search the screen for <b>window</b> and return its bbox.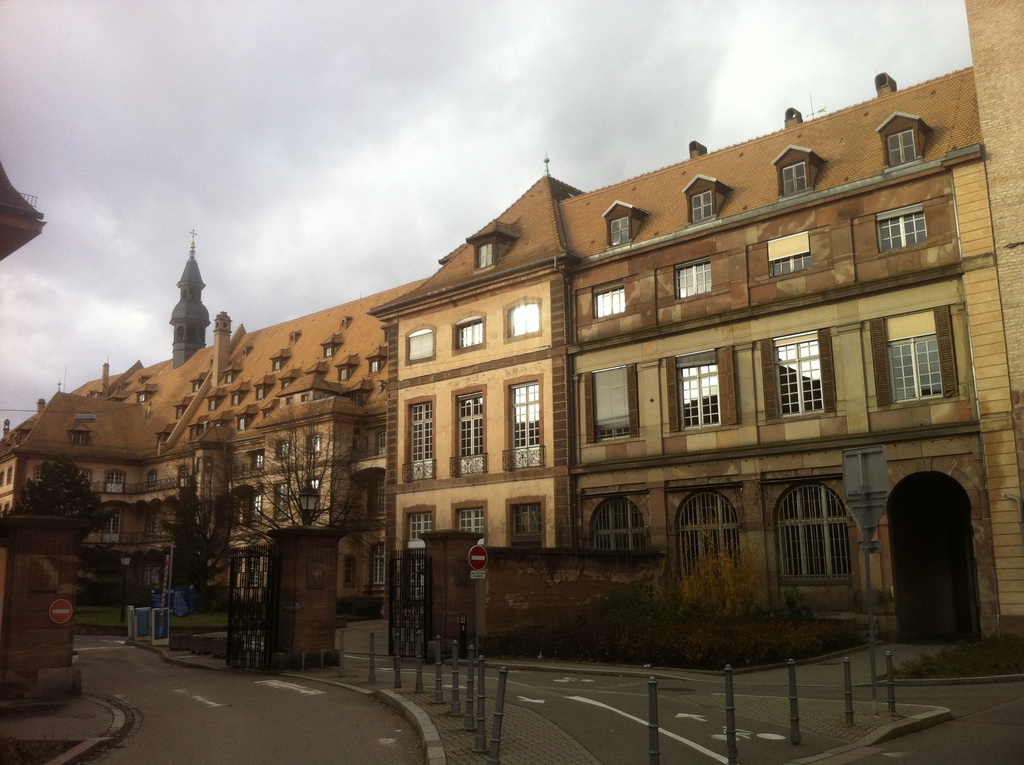
Found: (left=255, top=451, right=261, bottom=465).
